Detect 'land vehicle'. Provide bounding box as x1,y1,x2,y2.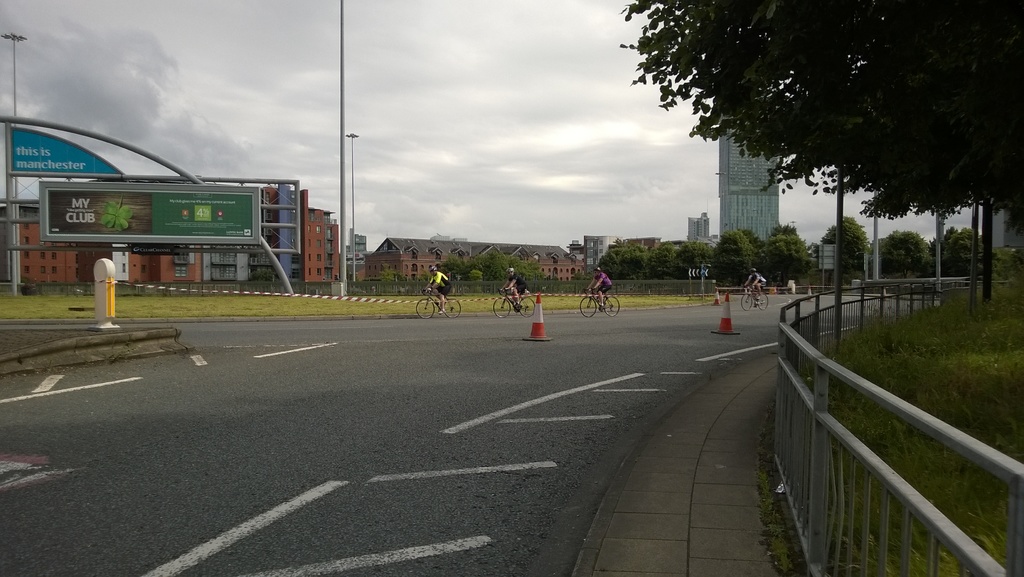
493,292,536,315.
